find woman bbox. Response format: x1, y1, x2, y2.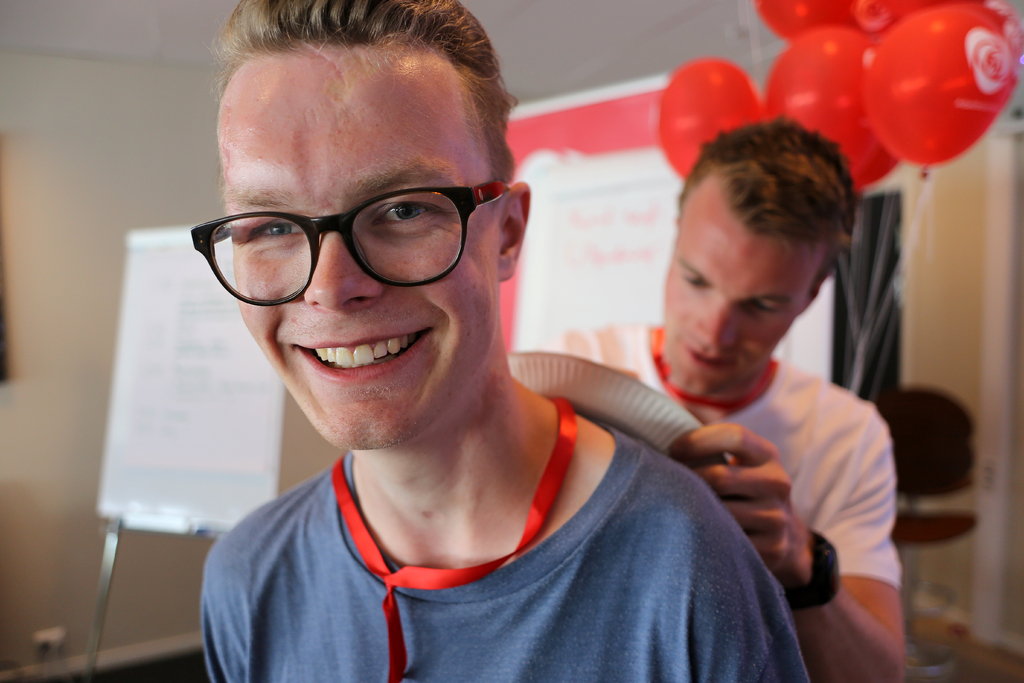
150, 52, 837, 649.
